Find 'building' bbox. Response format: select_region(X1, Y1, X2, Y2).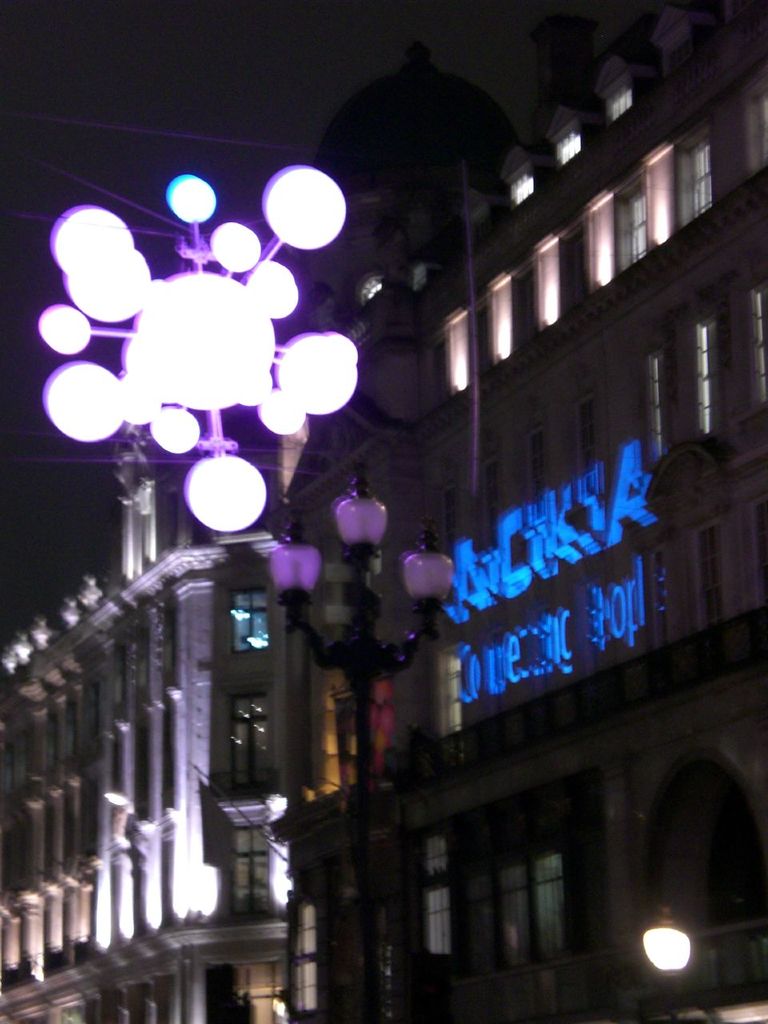
select_region(0, 0, 767, 1023).
